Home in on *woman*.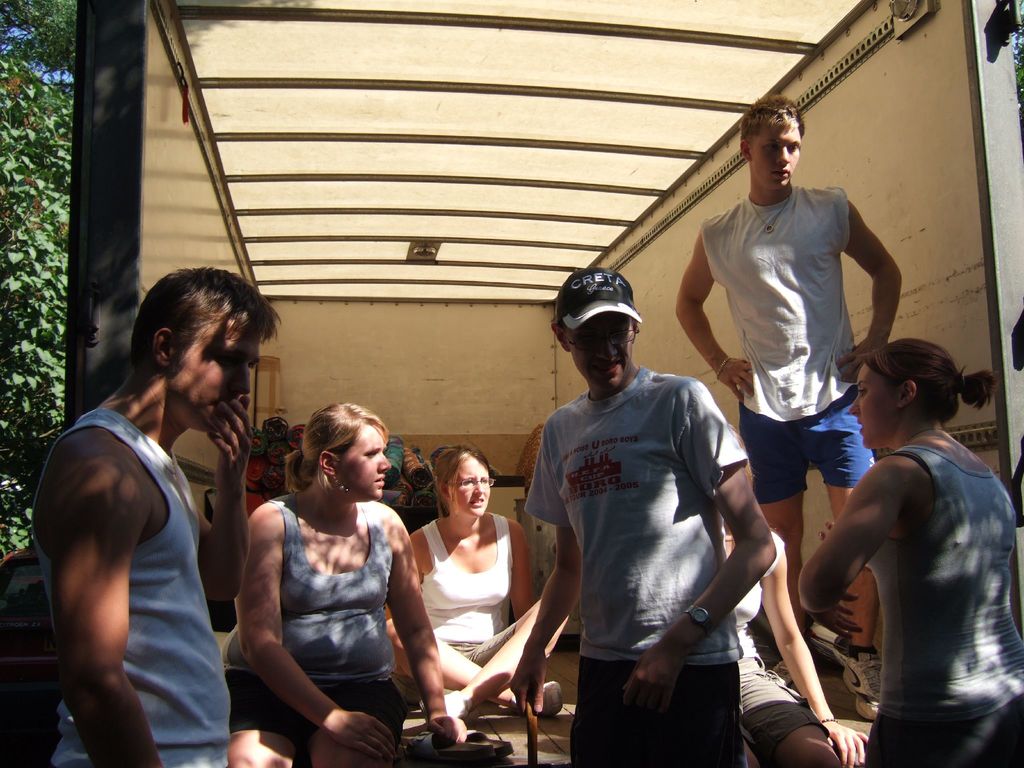
Homed in at box=[216, 404, 467, 767].
